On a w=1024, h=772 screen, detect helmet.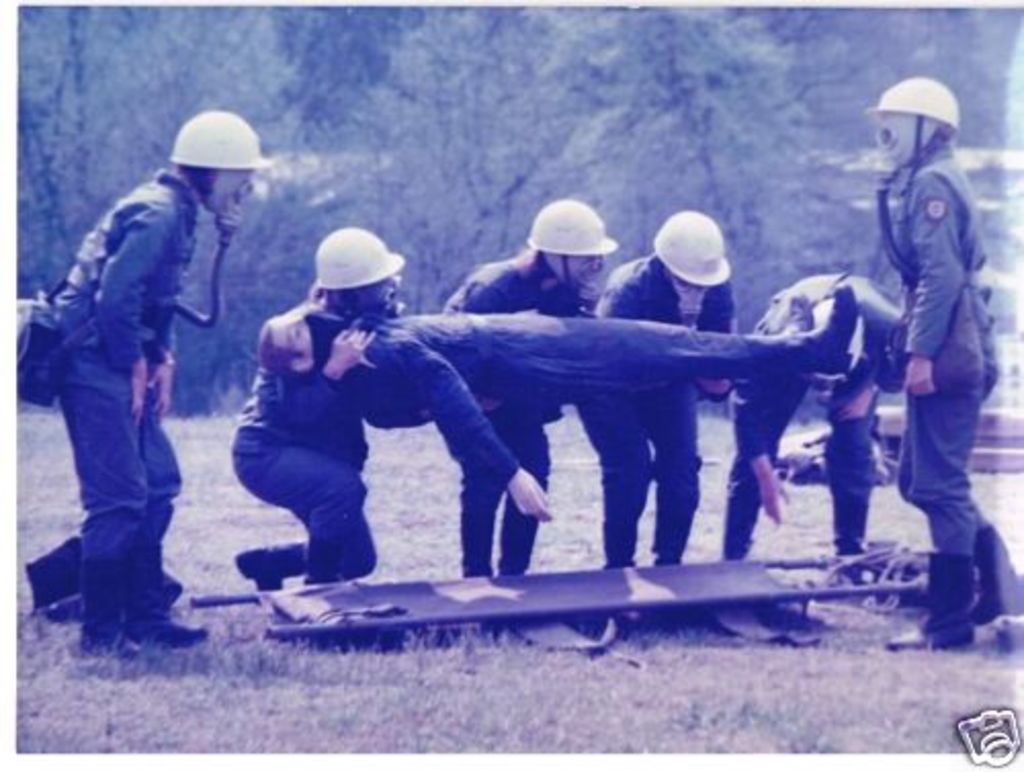
detection(651, 211, 735, 299).
